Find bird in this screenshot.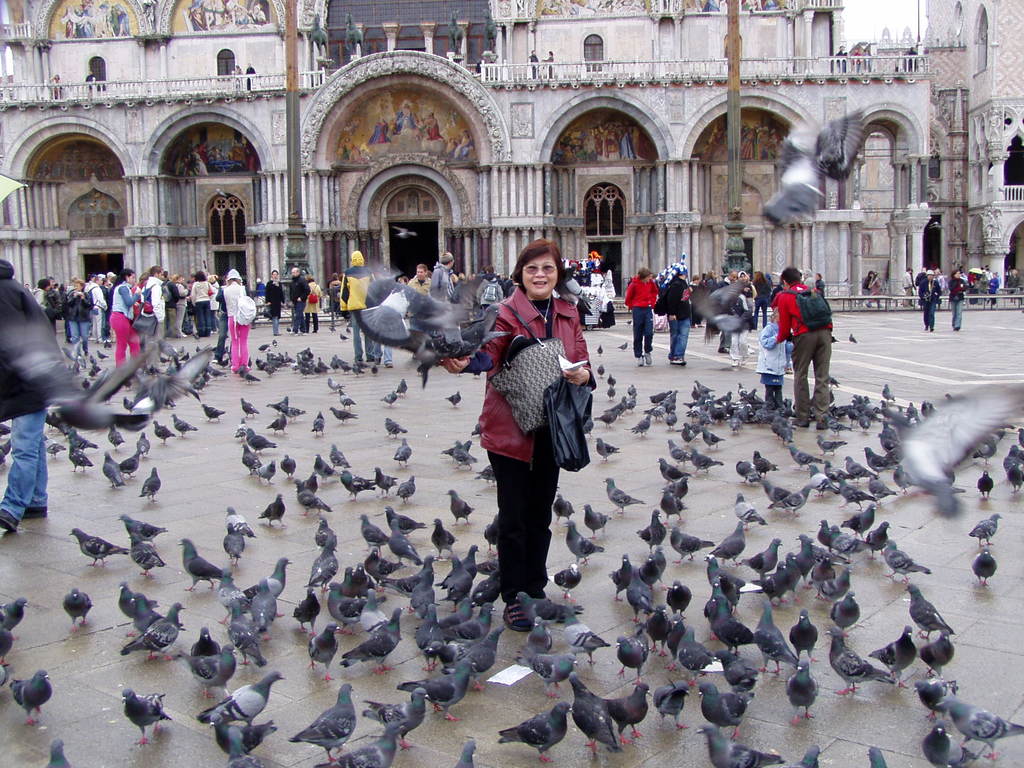
The bounding box for bird is bbox=[405, 577, 433, 613].
